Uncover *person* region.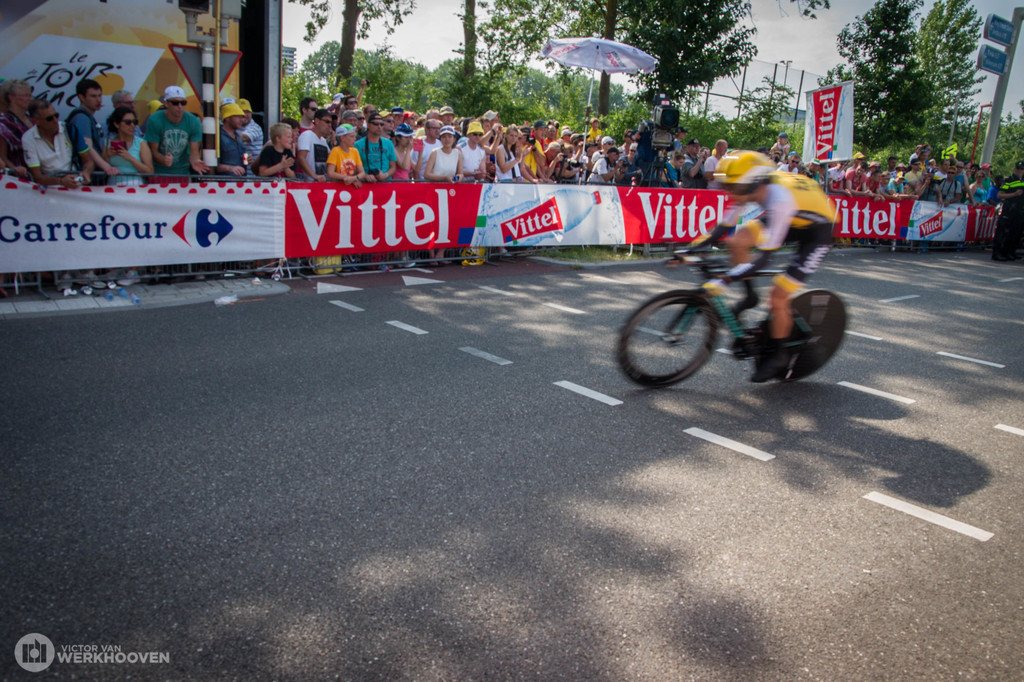
Uncovered: 969,165,981,177.
